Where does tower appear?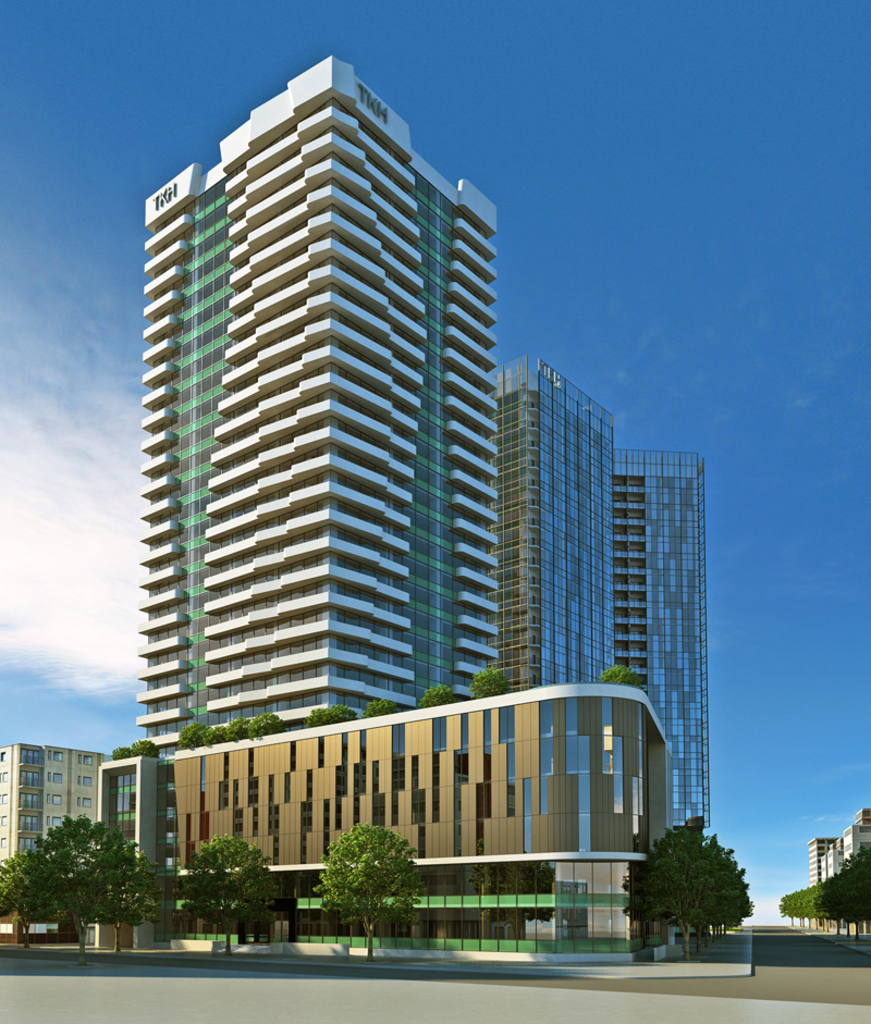
Appears at <box>103,90,679,902</box>.
